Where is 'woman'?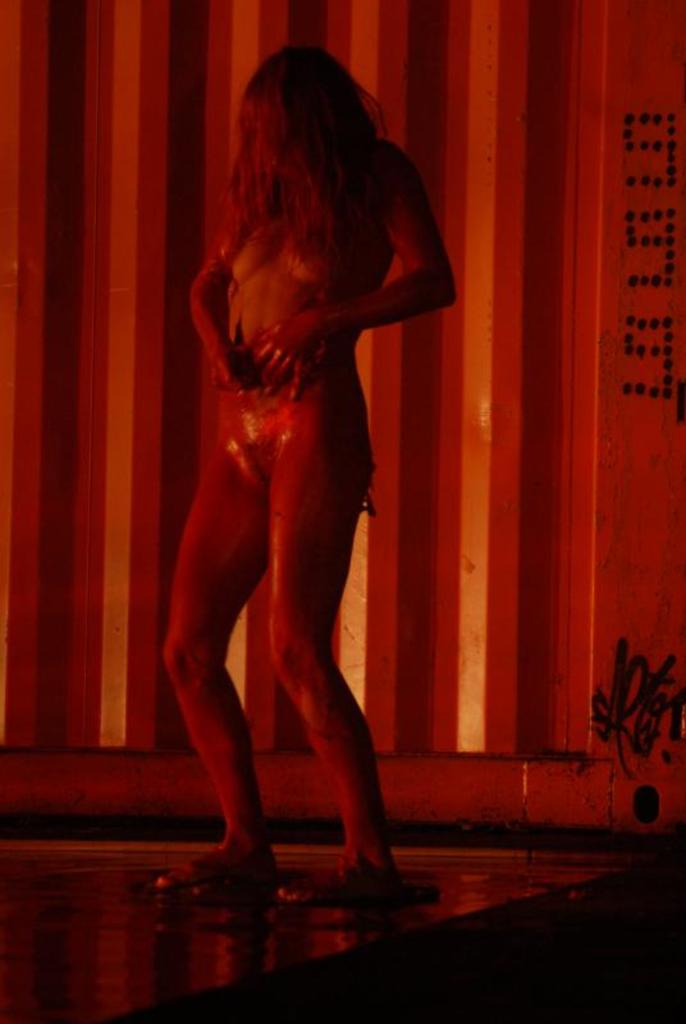
(x1=127, y1=35, x2=468, y2=841).
